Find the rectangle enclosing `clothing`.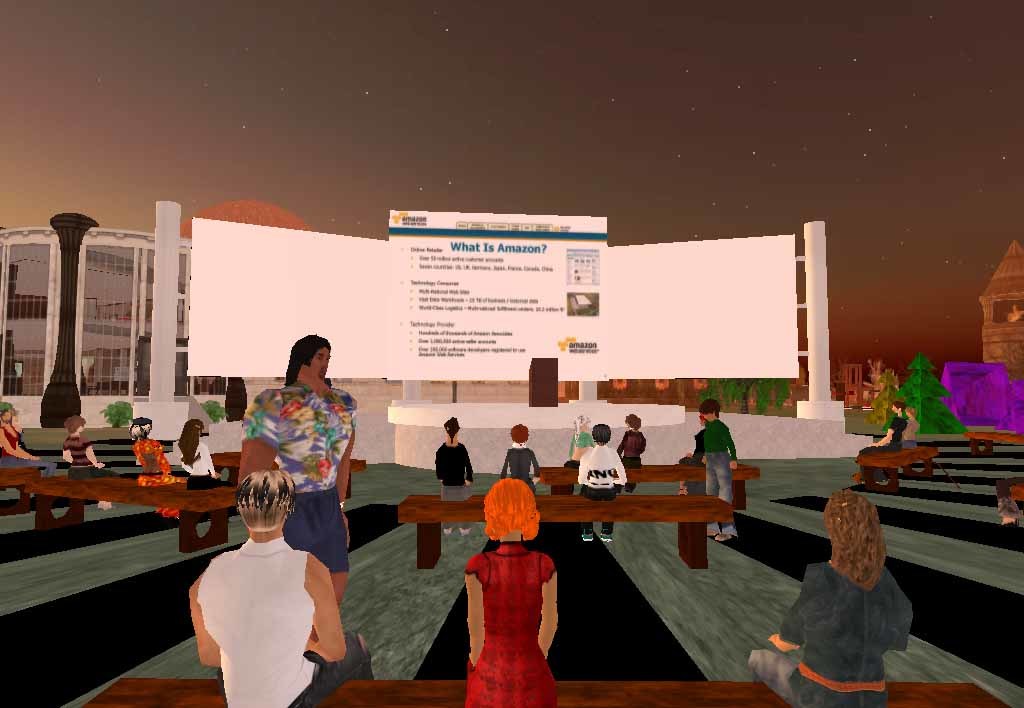
select_region(907, 418, 920, 448).
